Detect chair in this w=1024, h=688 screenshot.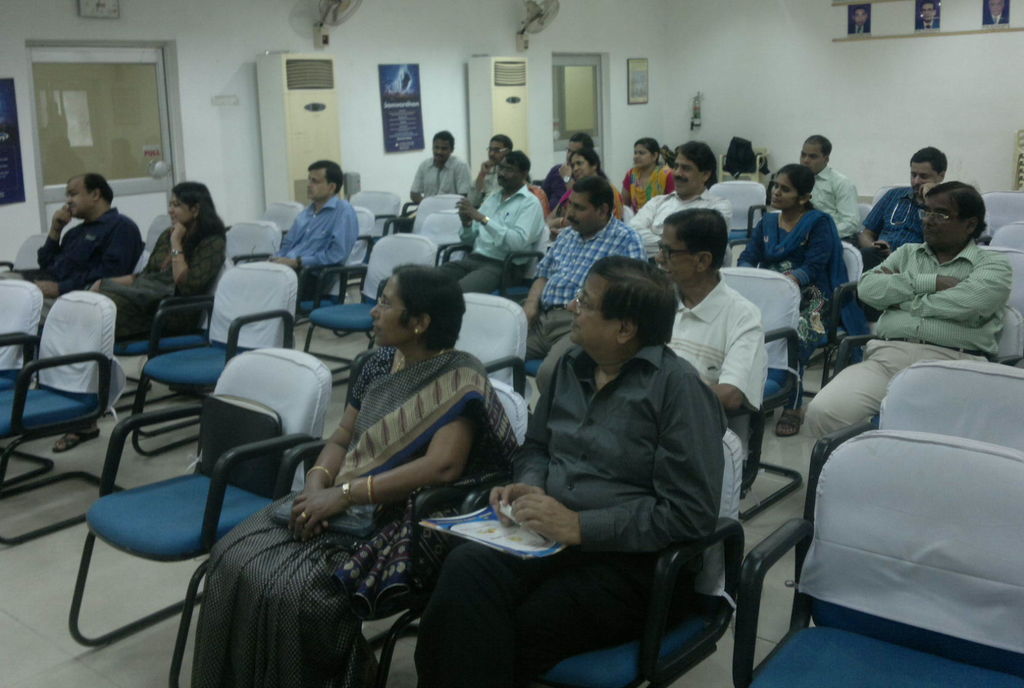
Detection: (x1=506, y1=423, x2=742, y2=687).
